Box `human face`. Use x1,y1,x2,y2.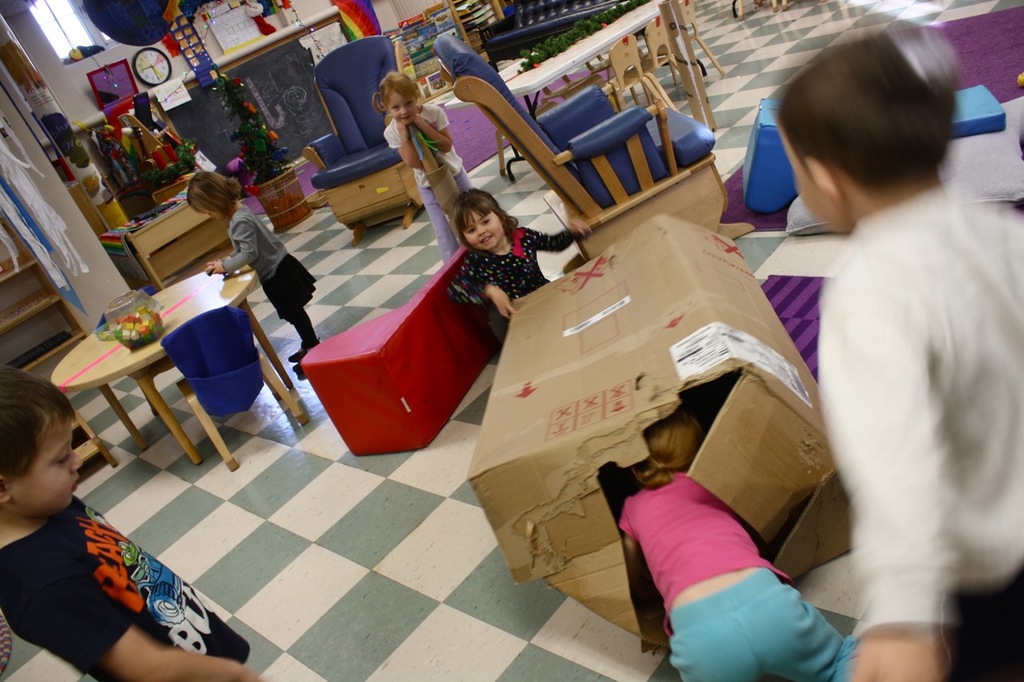
463,207,504,249.
